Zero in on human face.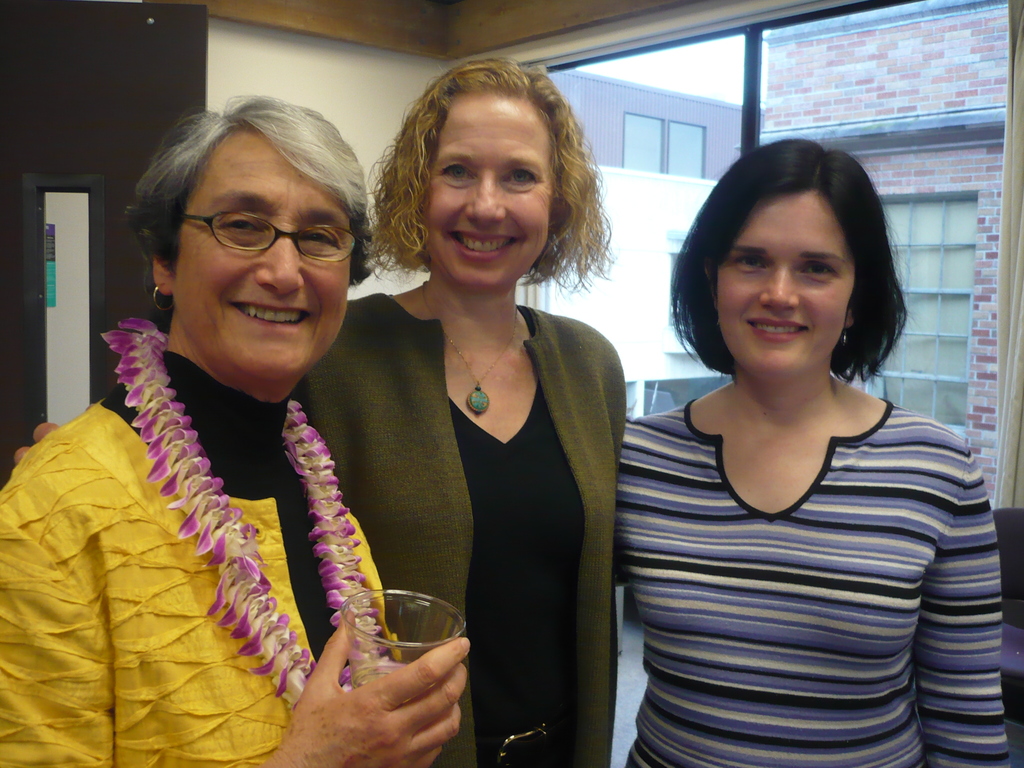
Zeroed in: bbox=[175, 128, 350, 381].
